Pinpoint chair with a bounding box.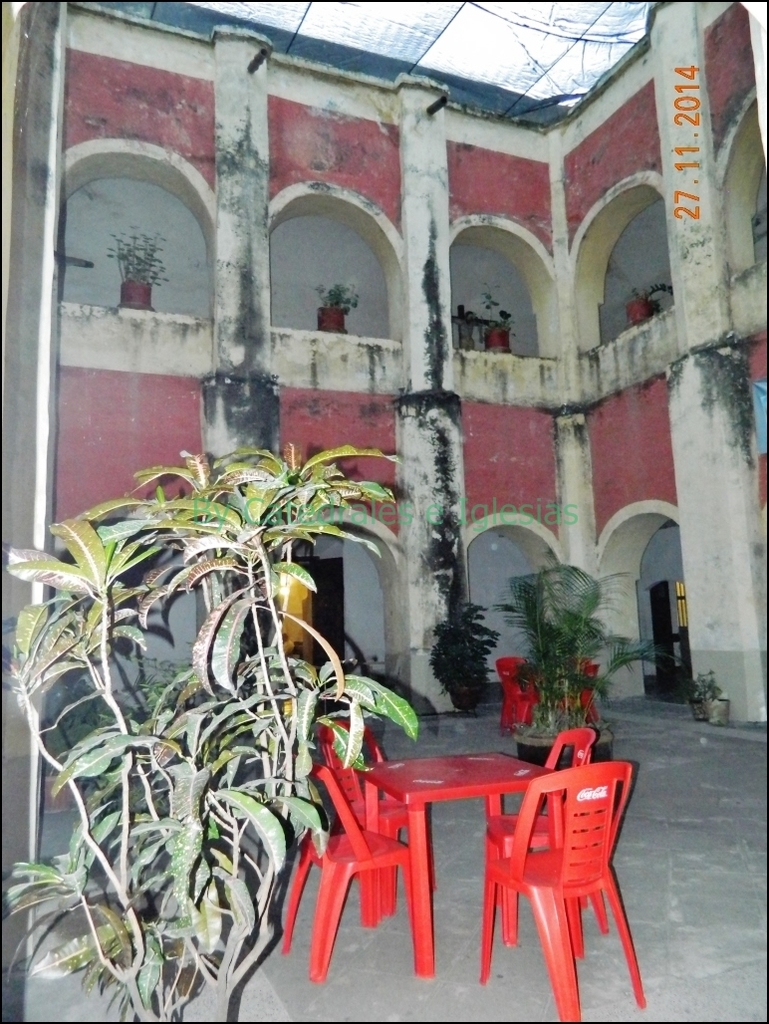
l=487, t=721, r=596, b=949.
